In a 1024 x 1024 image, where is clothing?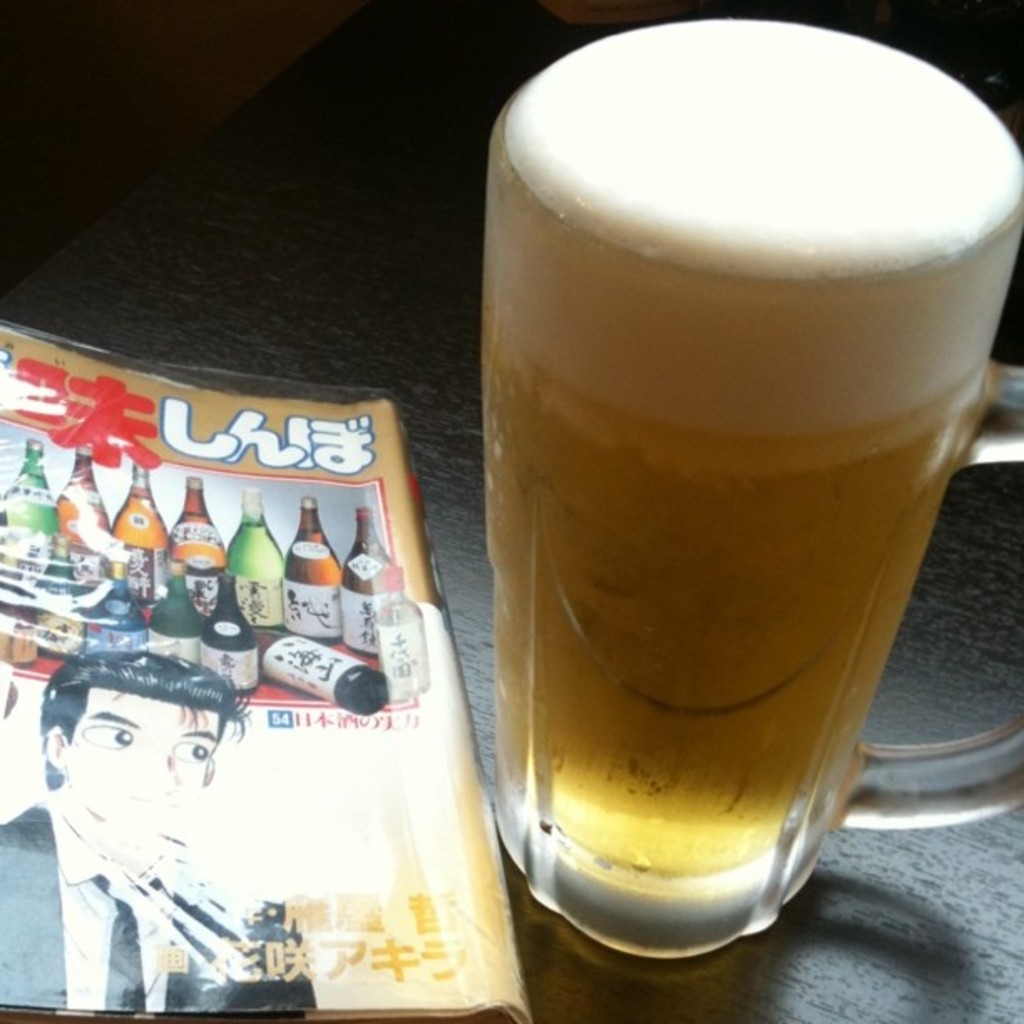
{"left": 20, "top": 669, "right": 286, "bottom": 994}.
